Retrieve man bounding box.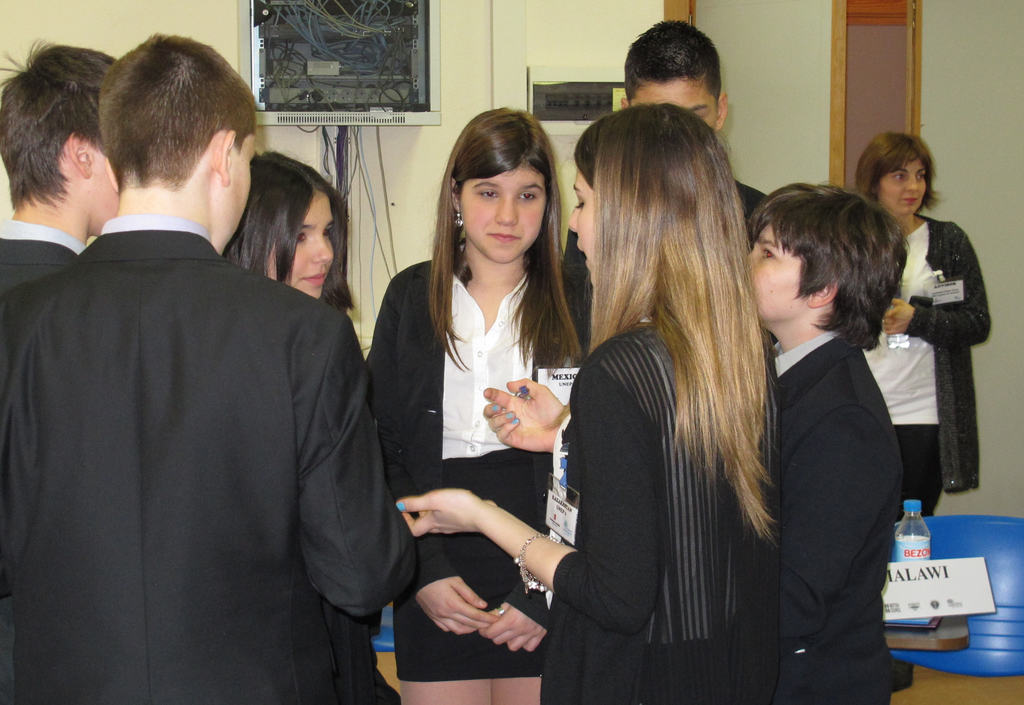
Bounding box: (x1=559, y1=20, x2=771, y2=358).
